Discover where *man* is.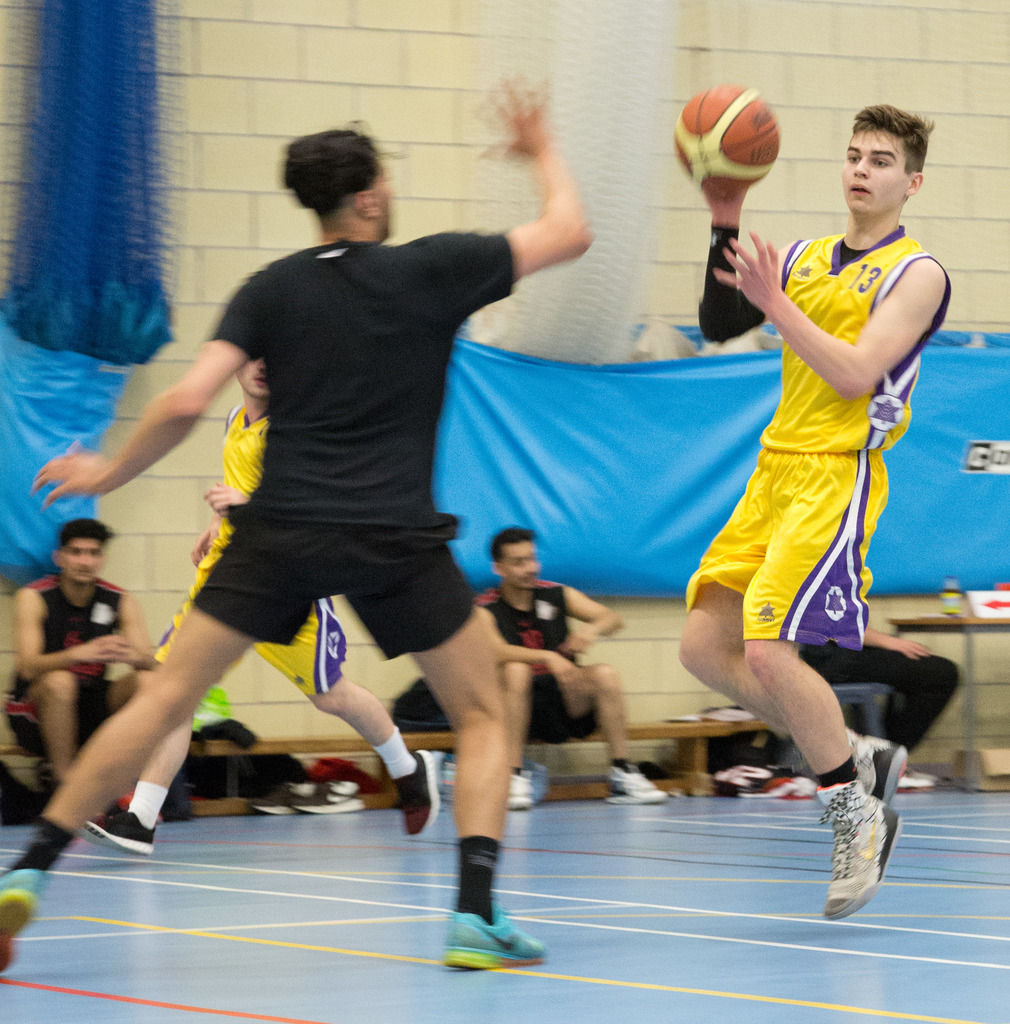
Discovered at pyautogui.locateOnScreen(792, 610, 968, 792).
